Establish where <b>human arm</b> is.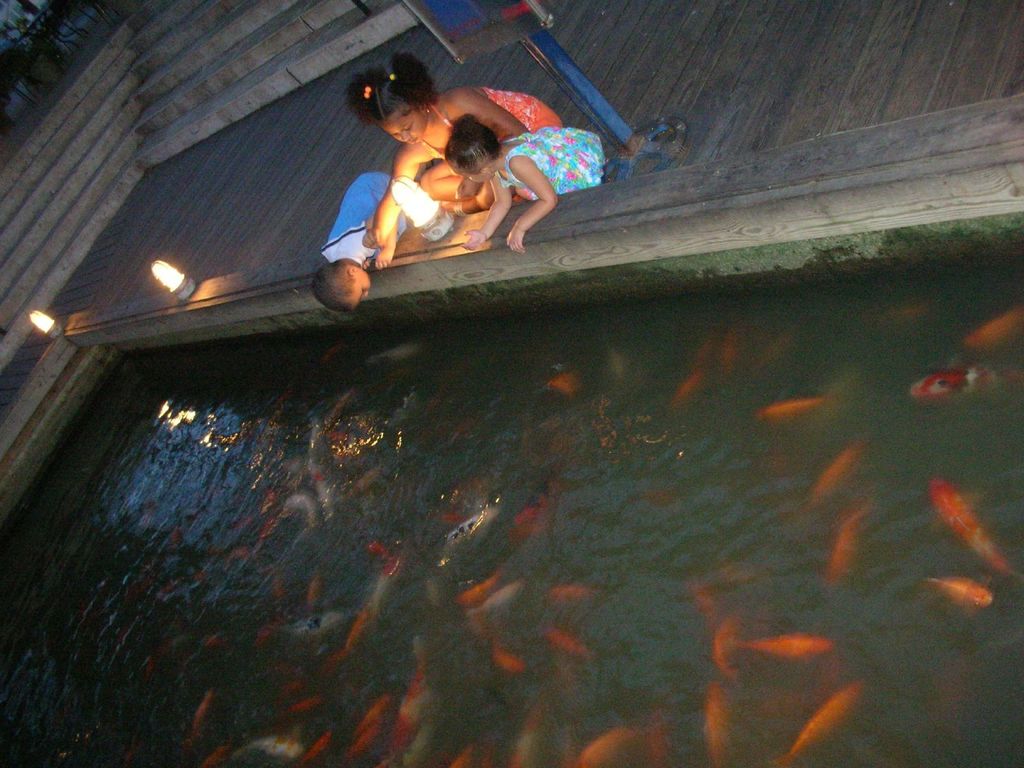
Established at 373, 155, 418, 252.
